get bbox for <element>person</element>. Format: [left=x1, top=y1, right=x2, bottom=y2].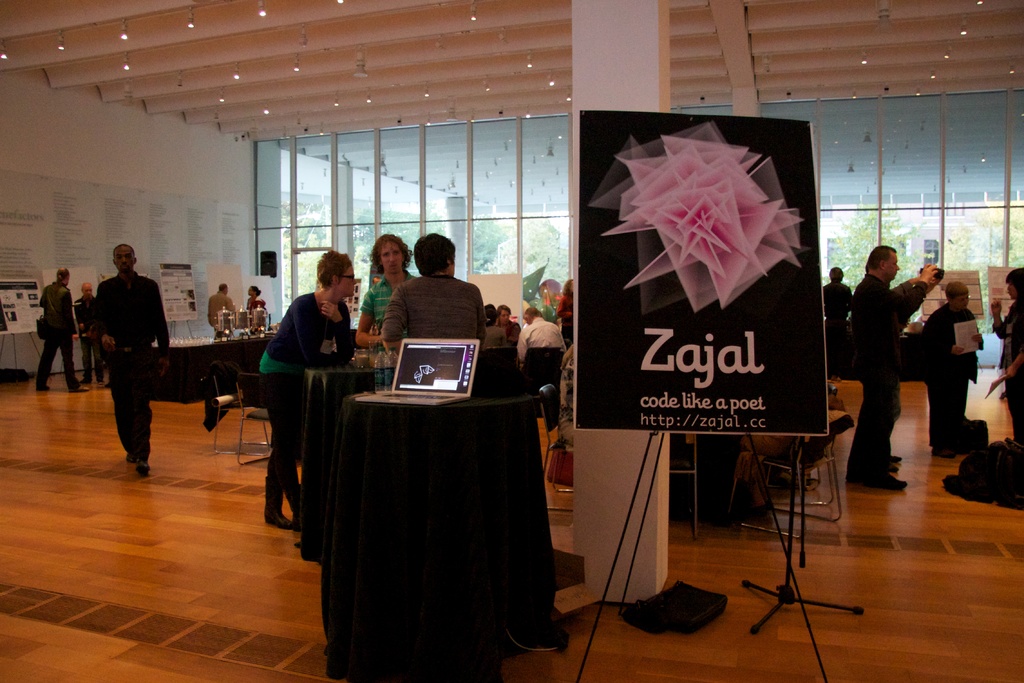
[left=510, top=308, right=563, bottom=366].
